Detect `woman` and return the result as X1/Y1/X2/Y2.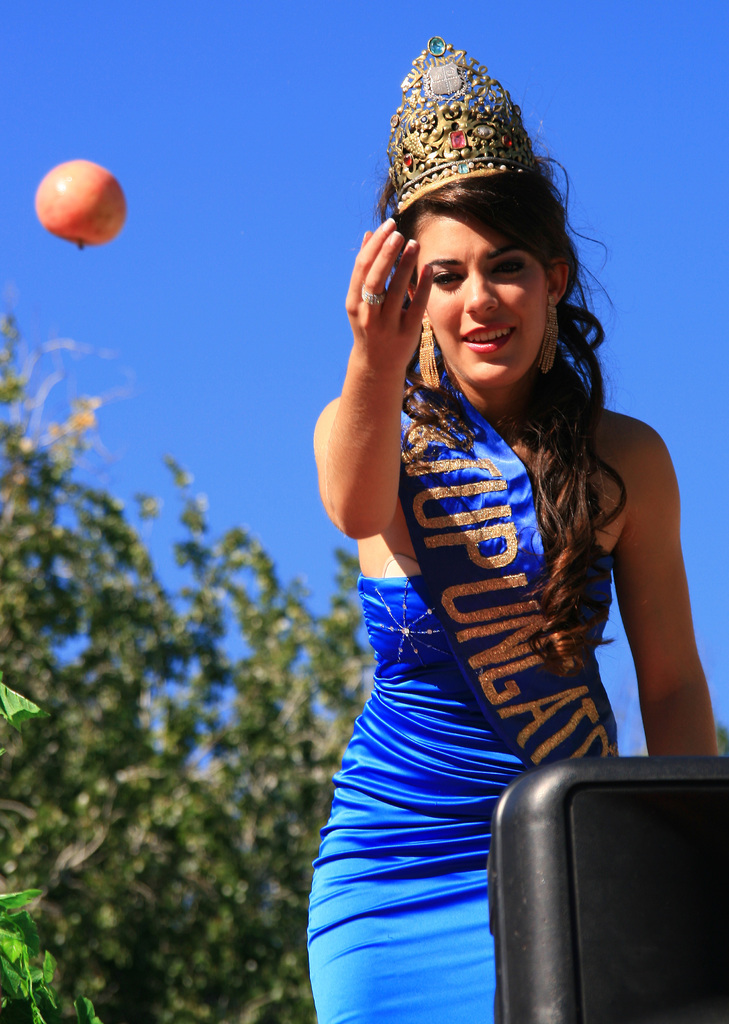
267/47/682/996.
